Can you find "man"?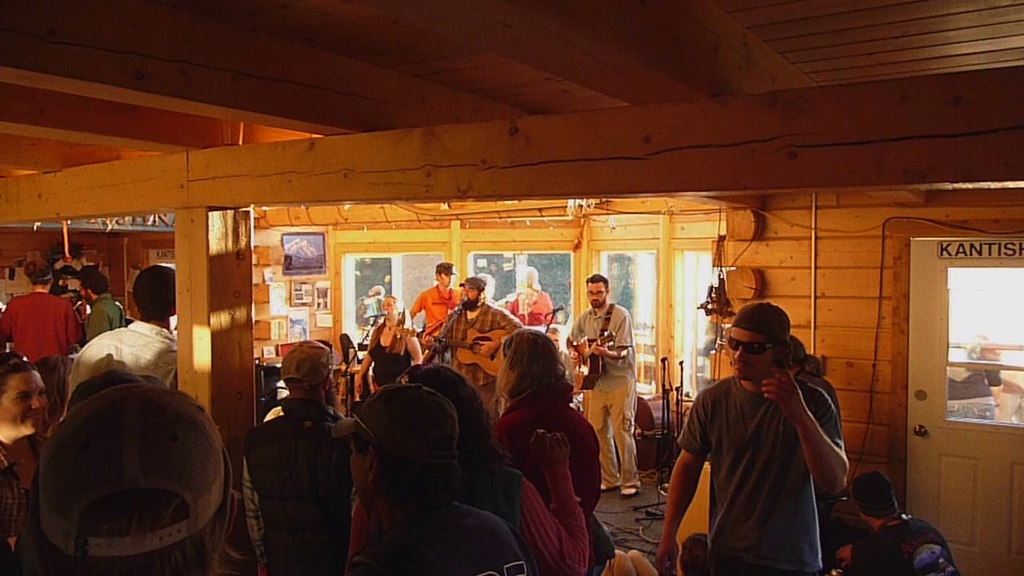
Yes, bounding box: left=407, top=262, right=459, bottom=348.
